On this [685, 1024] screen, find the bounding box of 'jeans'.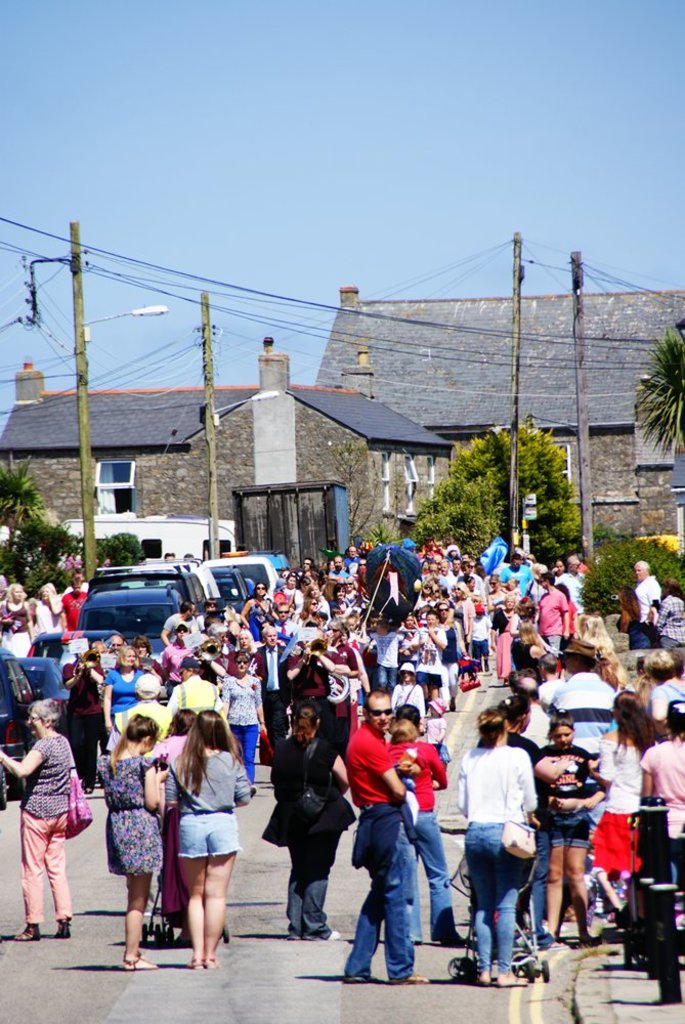
Bounding box: [left=528, top=827, right=550, bottom=944].
